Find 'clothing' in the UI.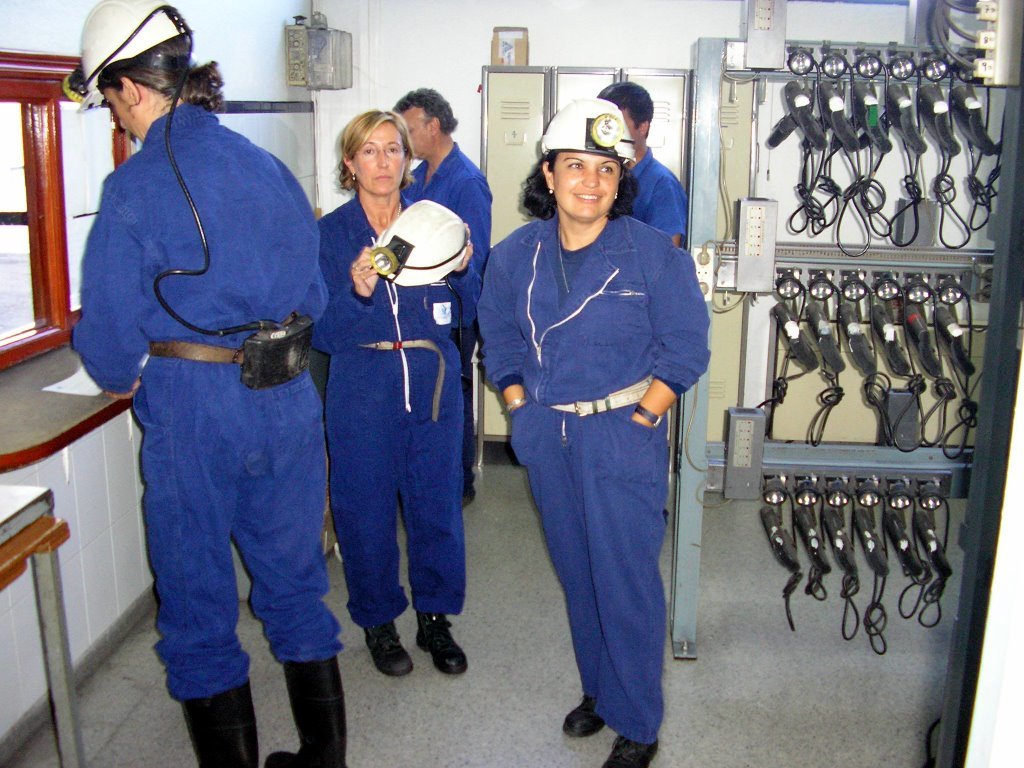
UI element at box=[69, 96, 345, 699].
